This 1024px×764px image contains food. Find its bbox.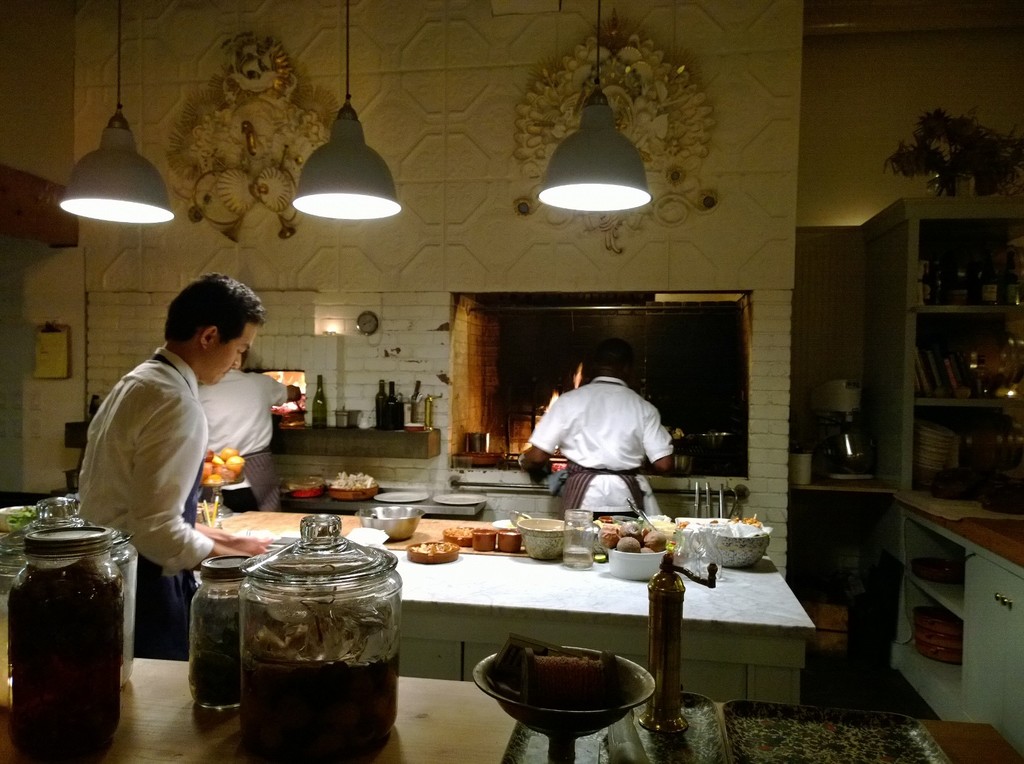
region(331, 471, 377, 492).
